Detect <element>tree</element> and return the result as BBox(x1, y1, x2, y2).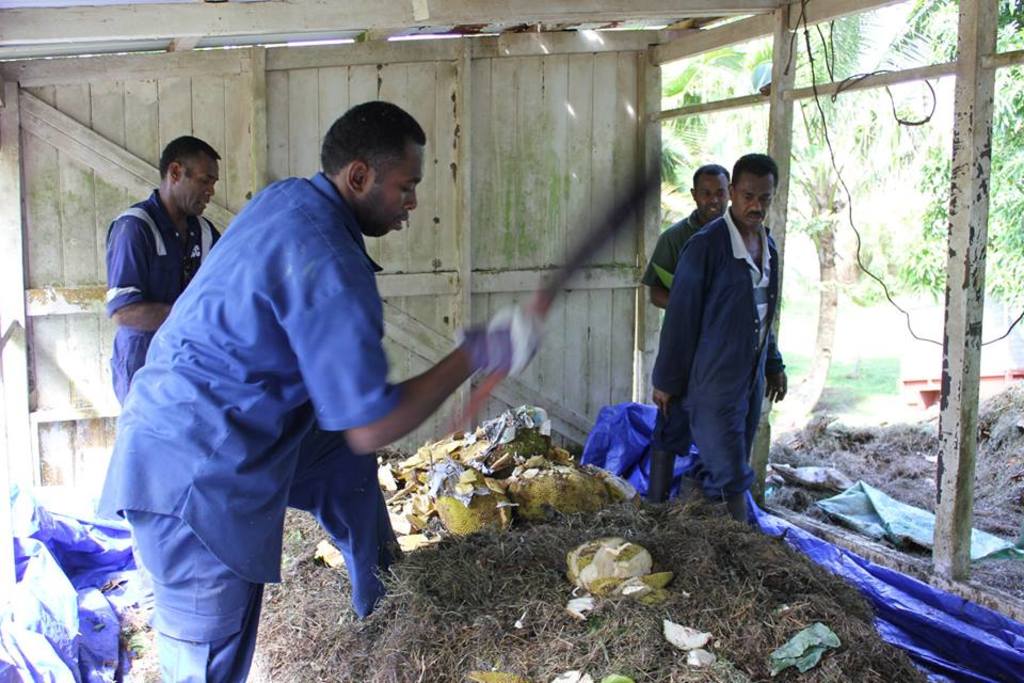
BBox(656, 6, 1023, 411).
